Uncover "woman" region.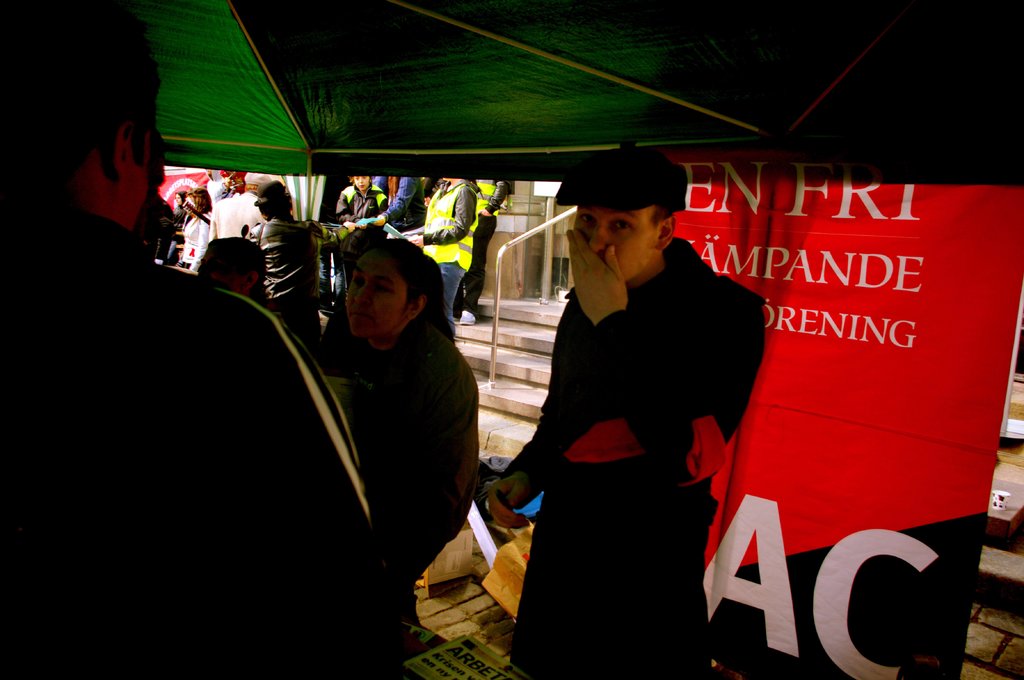
Uncovered: <region>195, 234, 268, 312</region>.
